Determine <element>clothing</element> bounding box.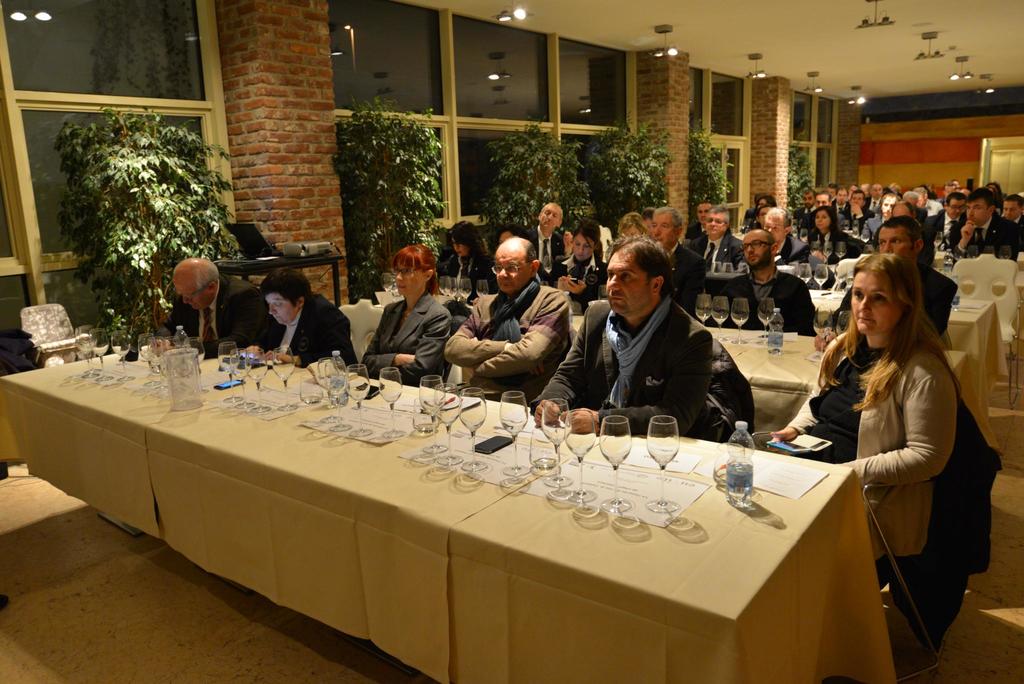
Determined: l=257, t=290, r=359, b=369.
